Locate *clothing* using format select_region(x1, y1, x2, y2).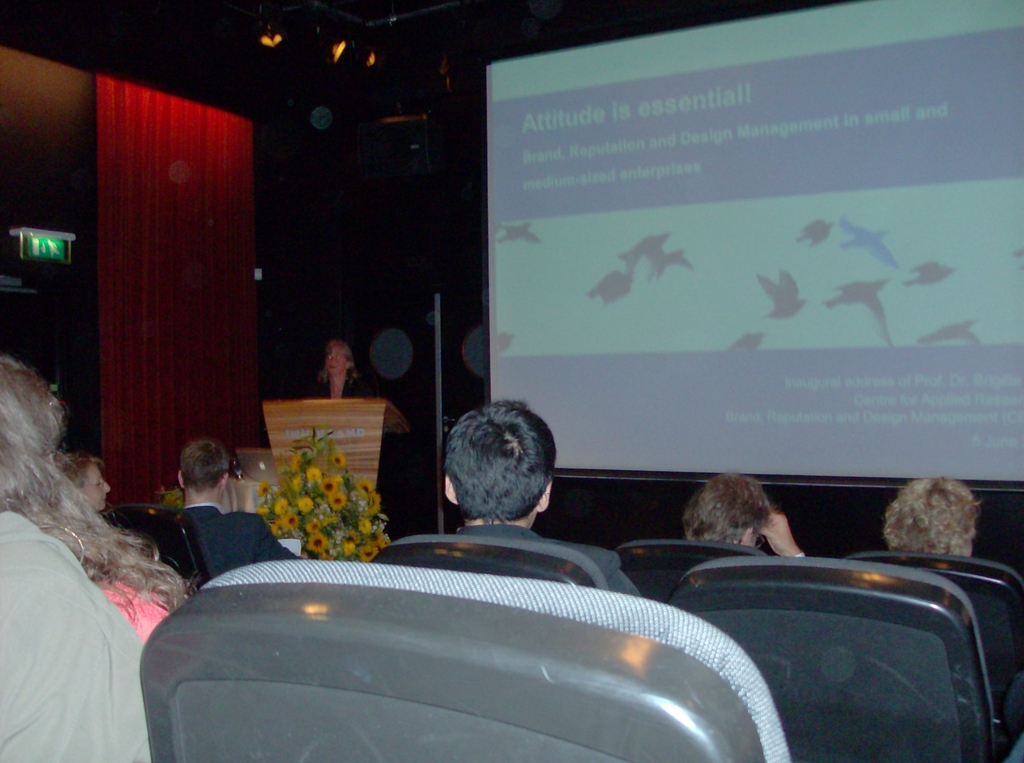
select_region(182, 500, 302, 586).
